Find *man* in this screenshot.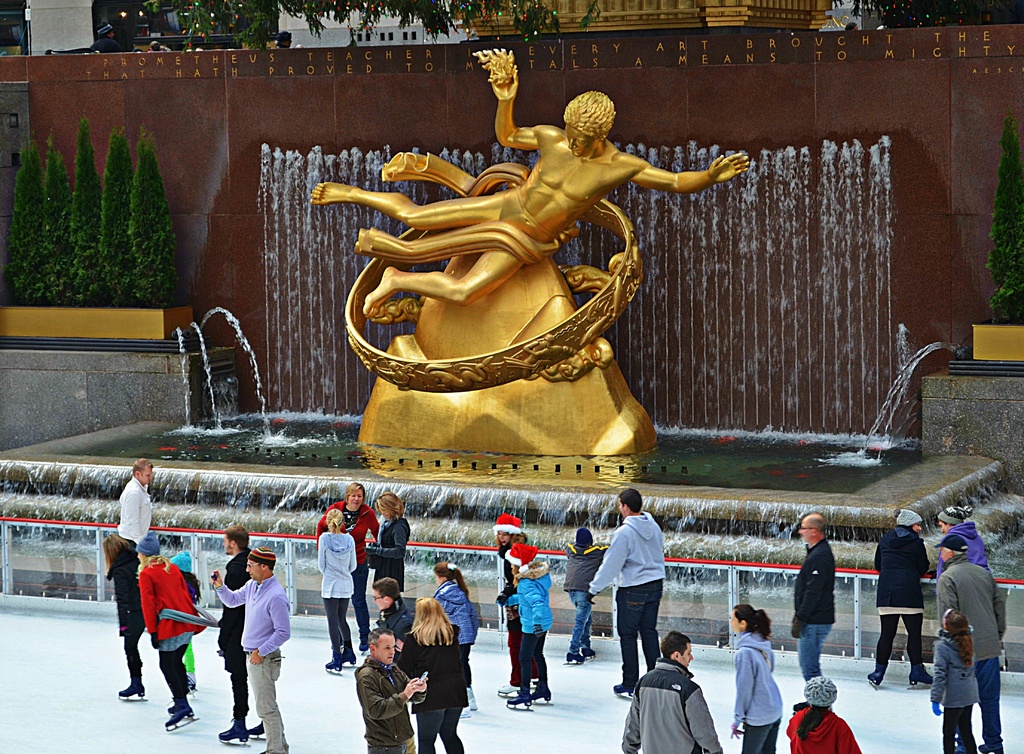
The bounding box for *man* is rect(214, 524, 268, 747).
